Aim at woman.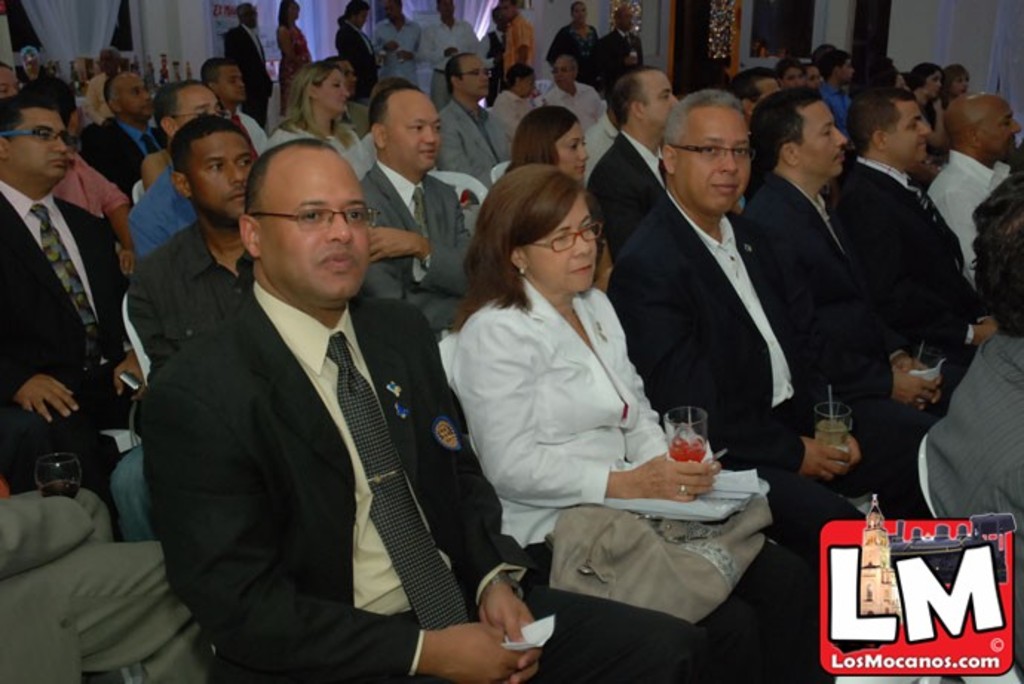
Aimed at {"left": 916, "top": 62, "right": 948, "bottom": 131}.
